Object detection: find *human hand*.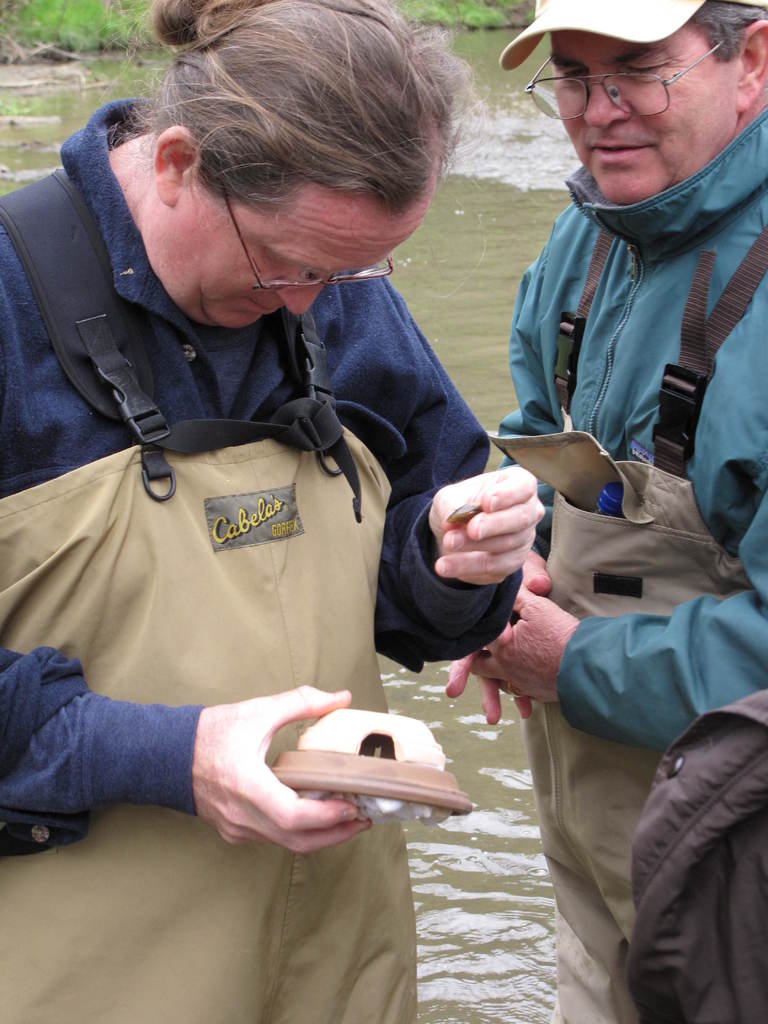
150:694:463:847.
